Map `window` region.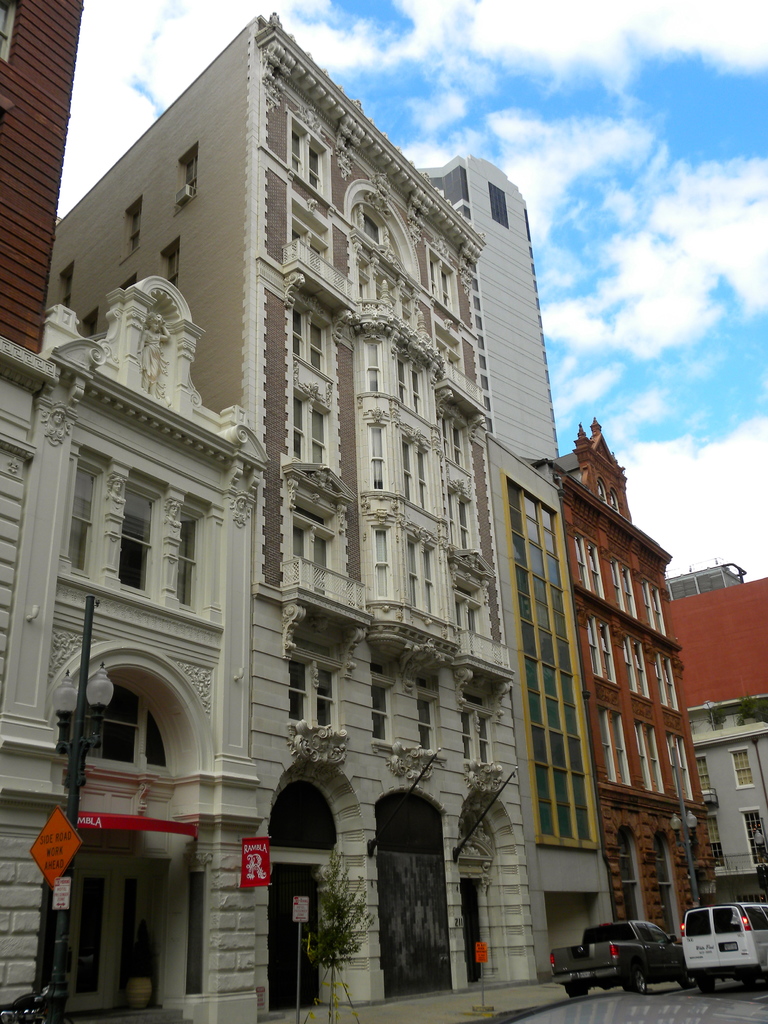
Mapped to detection(460, 710, 472, 756).
